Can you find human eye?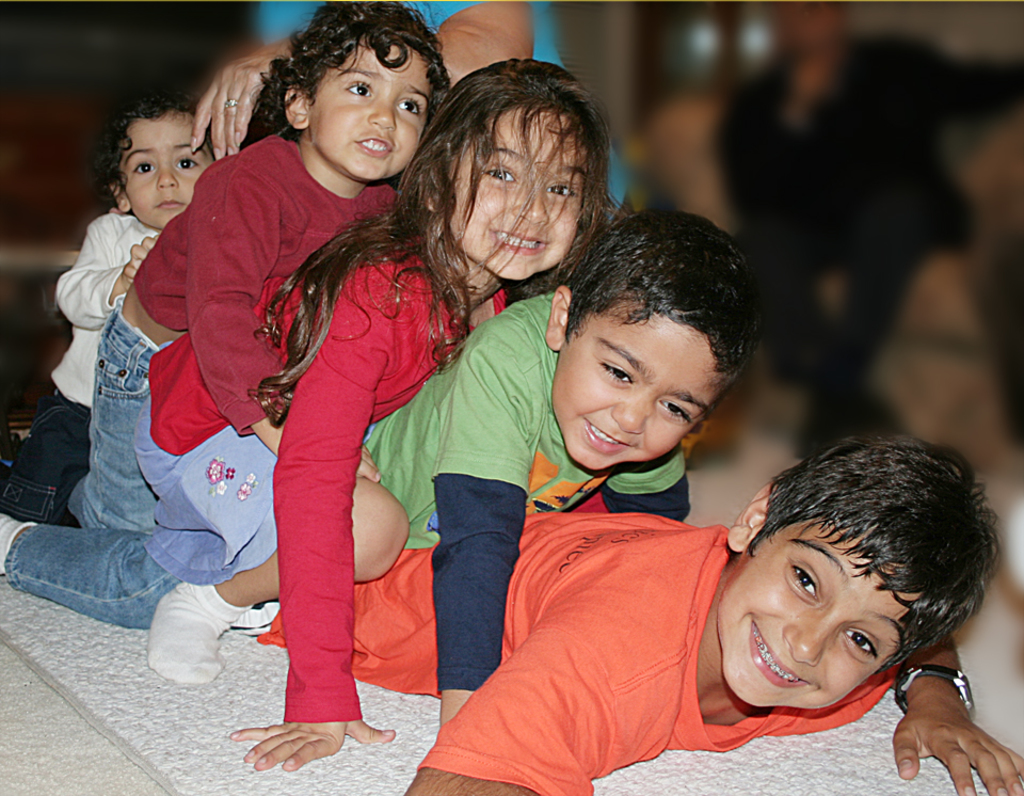
Yes, bounding box: bbox=(395, 96, 422, 118).
